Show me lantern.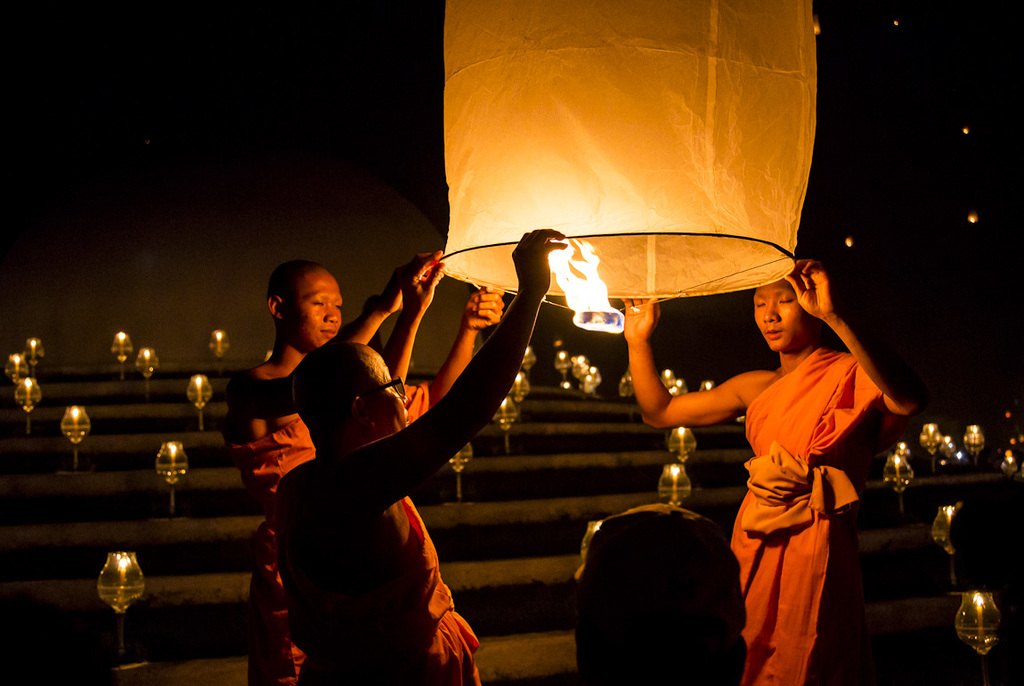
lantern is here: 509:372:531:404.
